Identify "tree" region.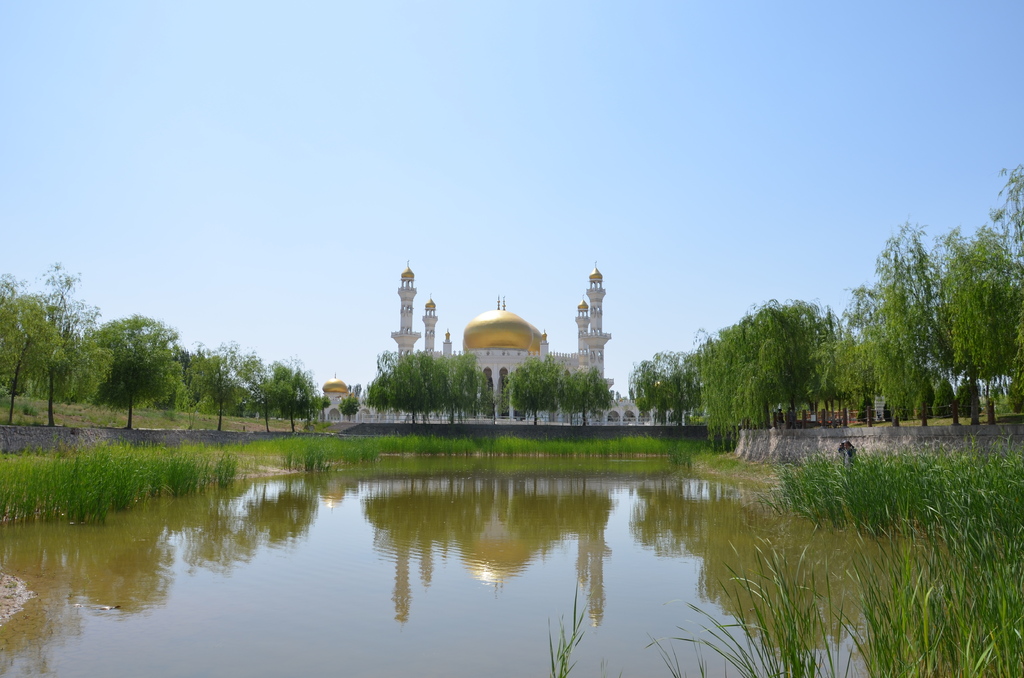
Region: BBox(368, 351, 457, 426).
